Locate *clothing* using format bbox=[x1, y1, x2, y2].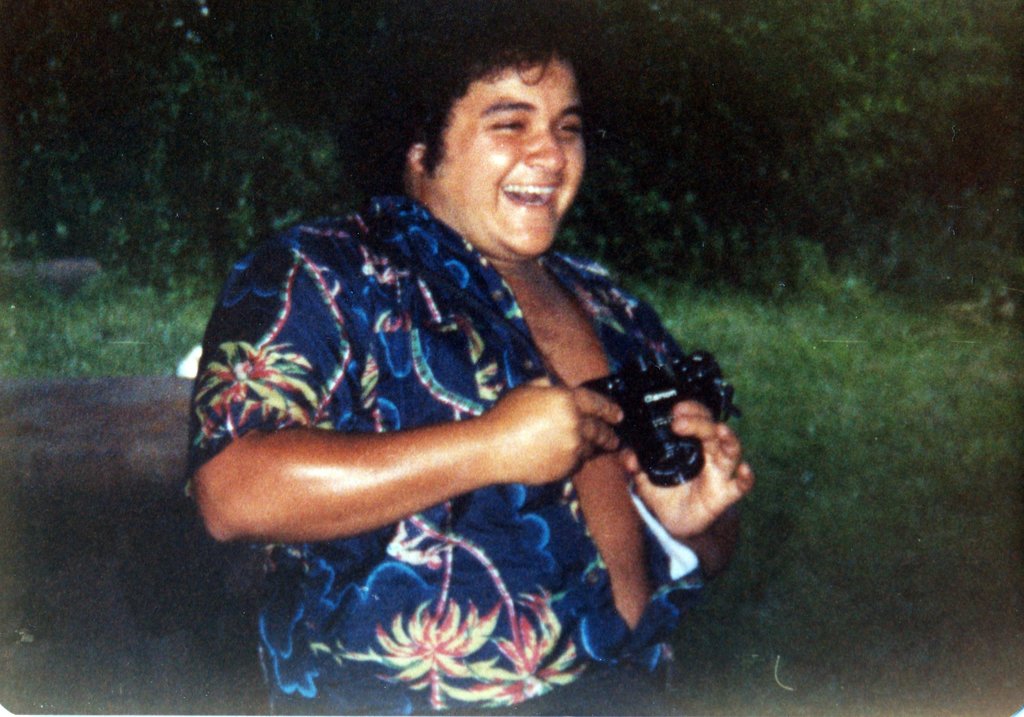
bbox=[197, 173, 743, 716].
